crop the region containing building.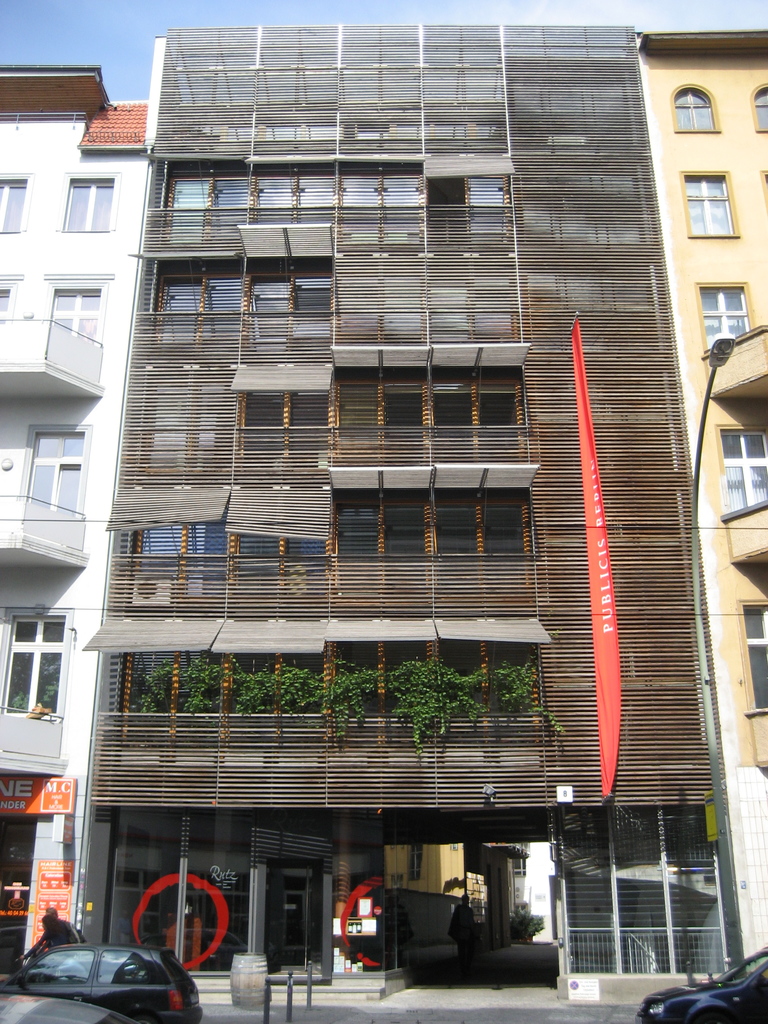
Crop region: Rect(640, 31, 767, 965).
